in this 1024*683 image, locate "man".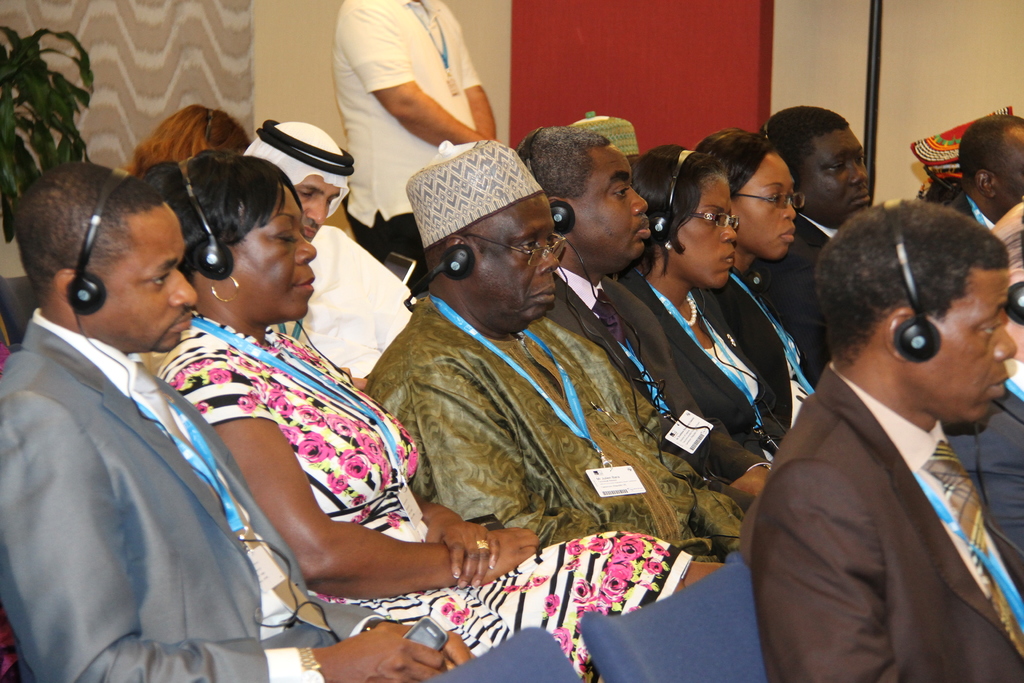
Bounding box: select_region(329, 0, 510, 276).
